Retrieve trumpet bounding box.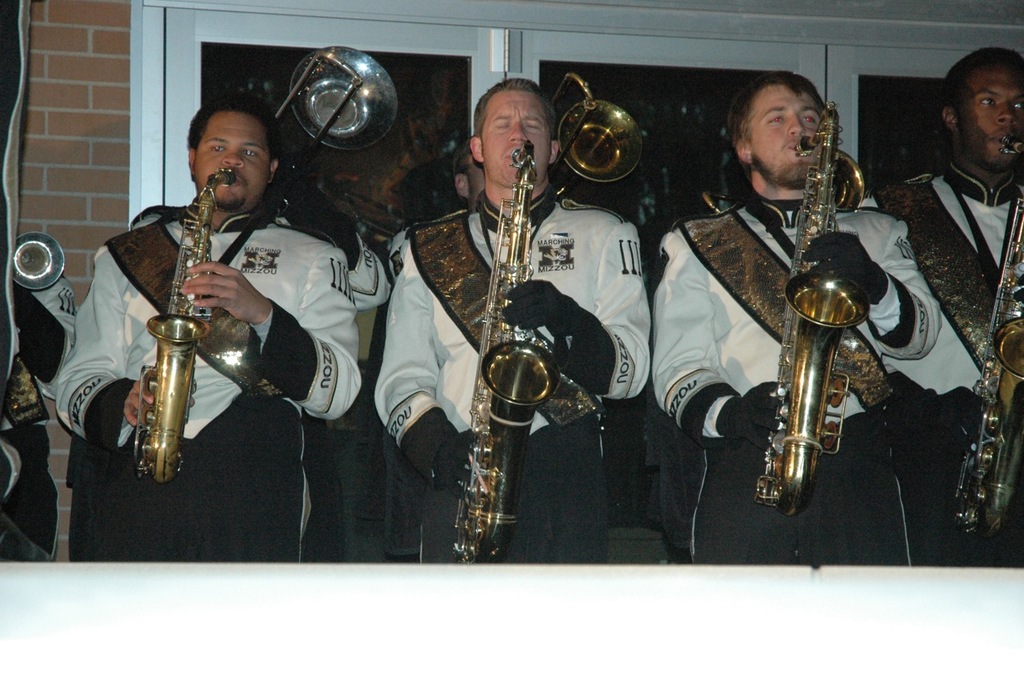
Bounding box: [left=754, top=100, right=874, bottom=524].
